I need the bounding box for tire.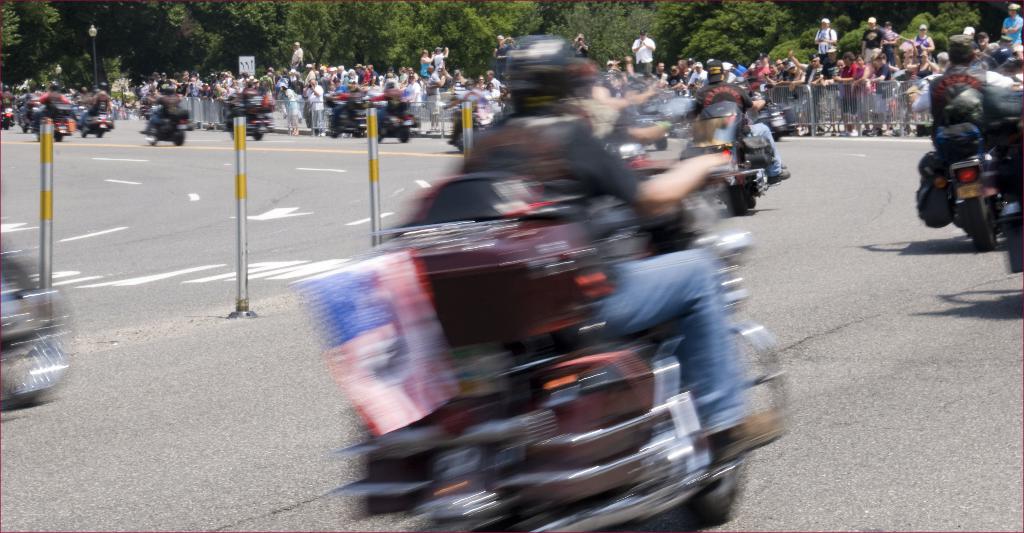
Here it is: <box>328,125,342,139</box>.
